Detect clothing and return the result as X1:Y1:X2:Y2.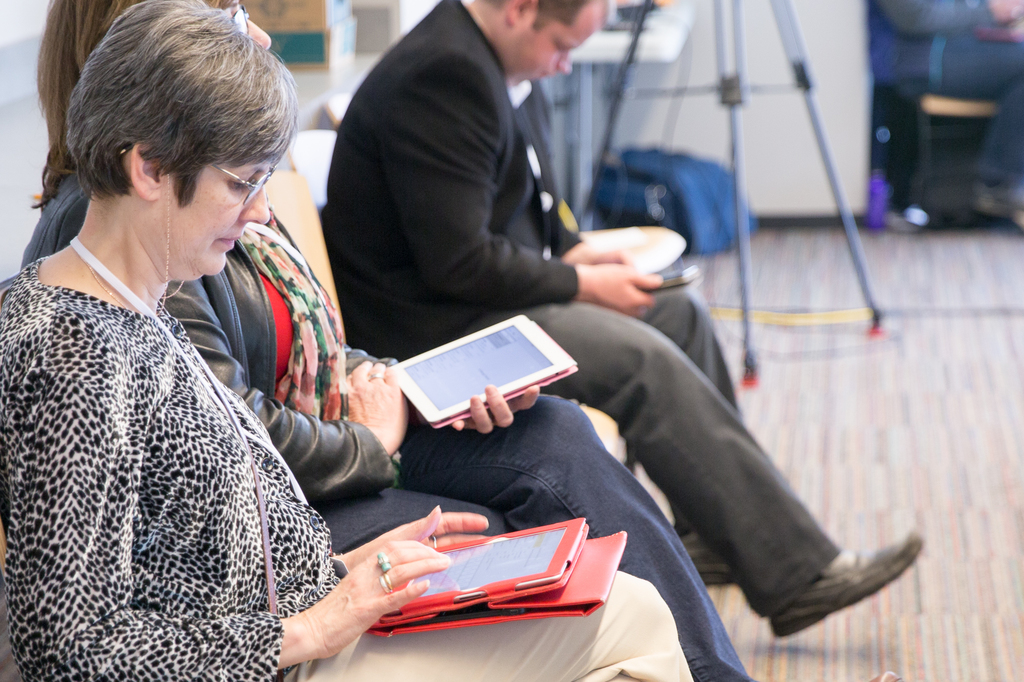
3:258:697:681.
